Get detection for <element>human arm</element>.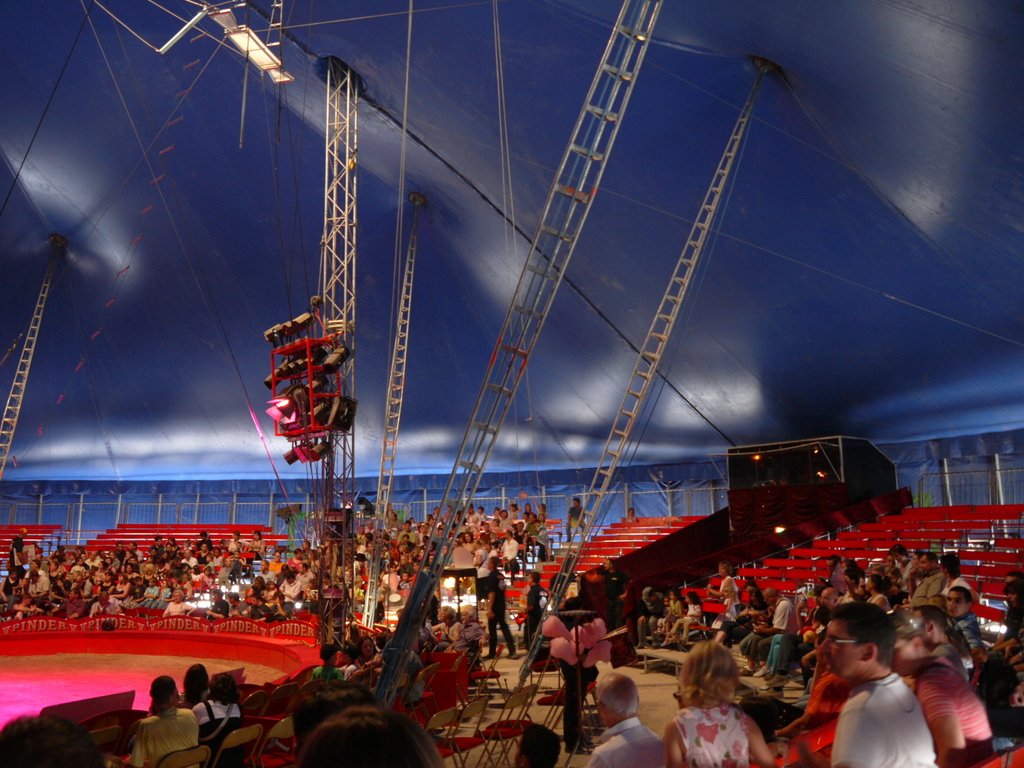
Detection: [186, 580, 192, 597].
